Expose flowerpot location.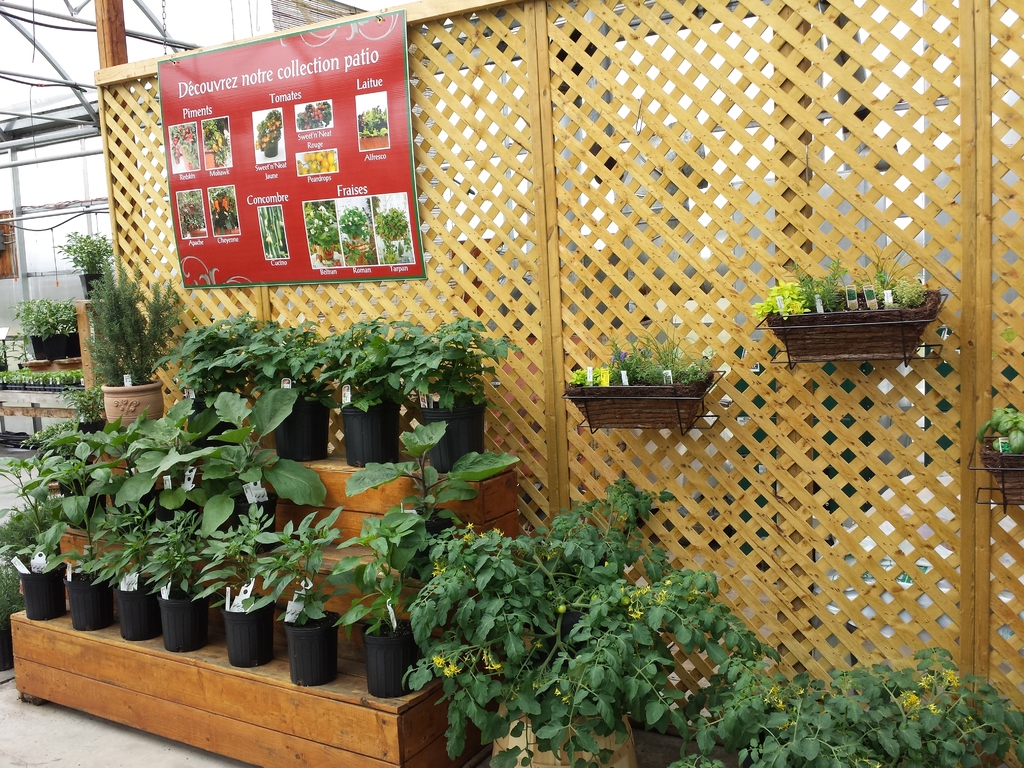
Exposed at <box>365,616,415,696</box>.
